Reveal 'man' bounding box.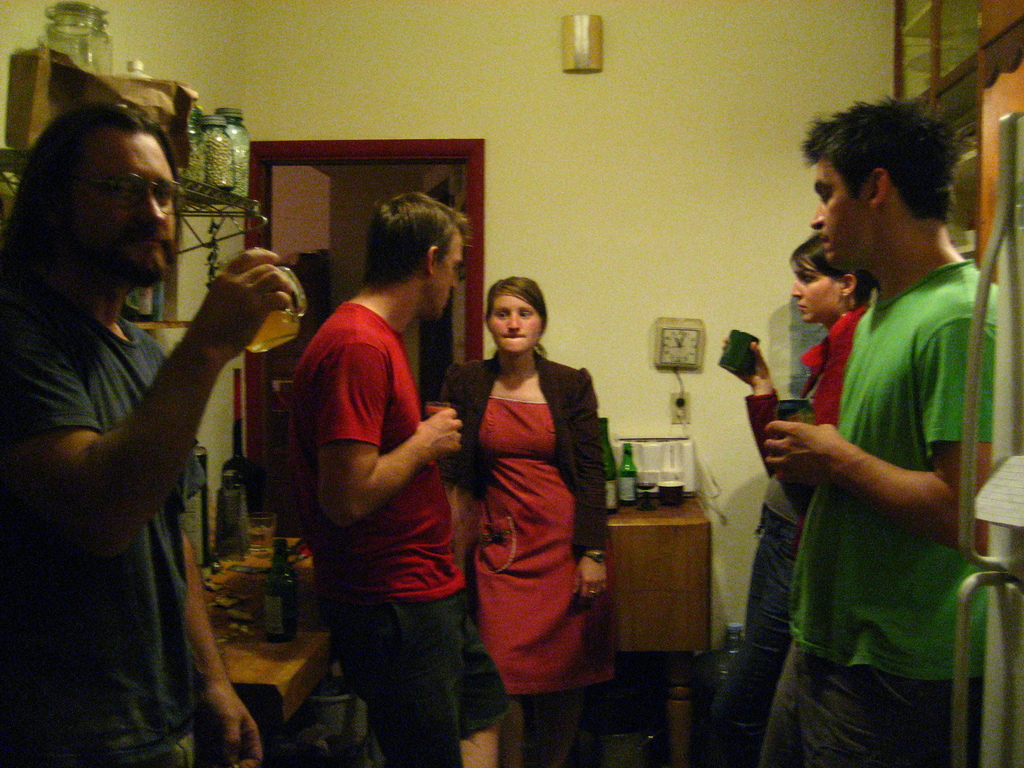
Revealed: box=[0, 104, 266, 767].
